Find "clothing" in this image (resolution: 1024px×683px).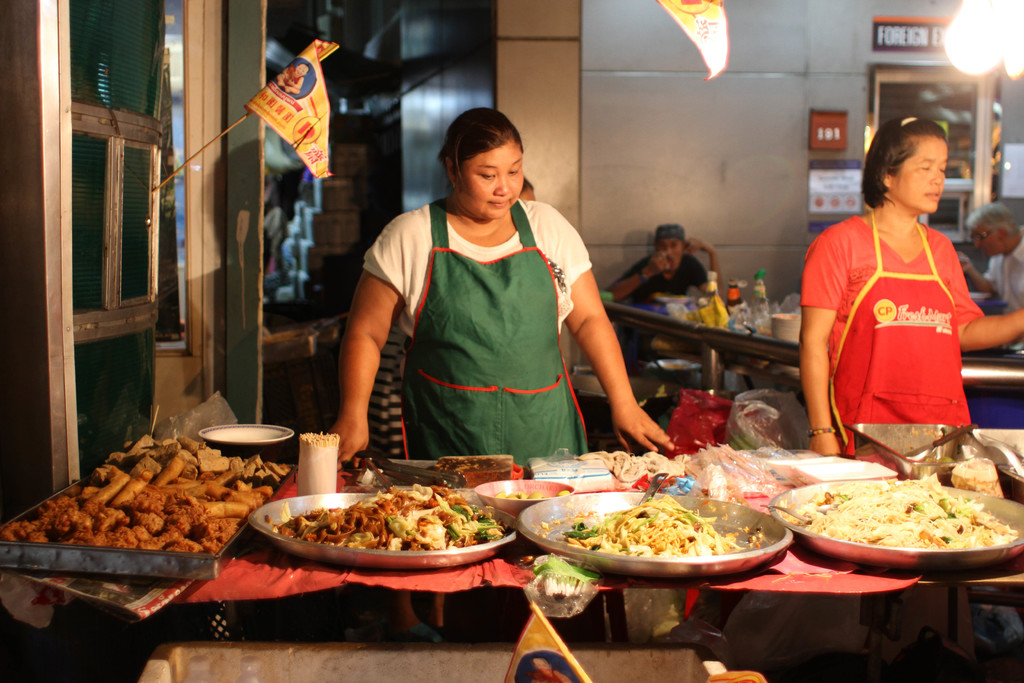
[x1=372, y1=313, x2=429, y2=465].
